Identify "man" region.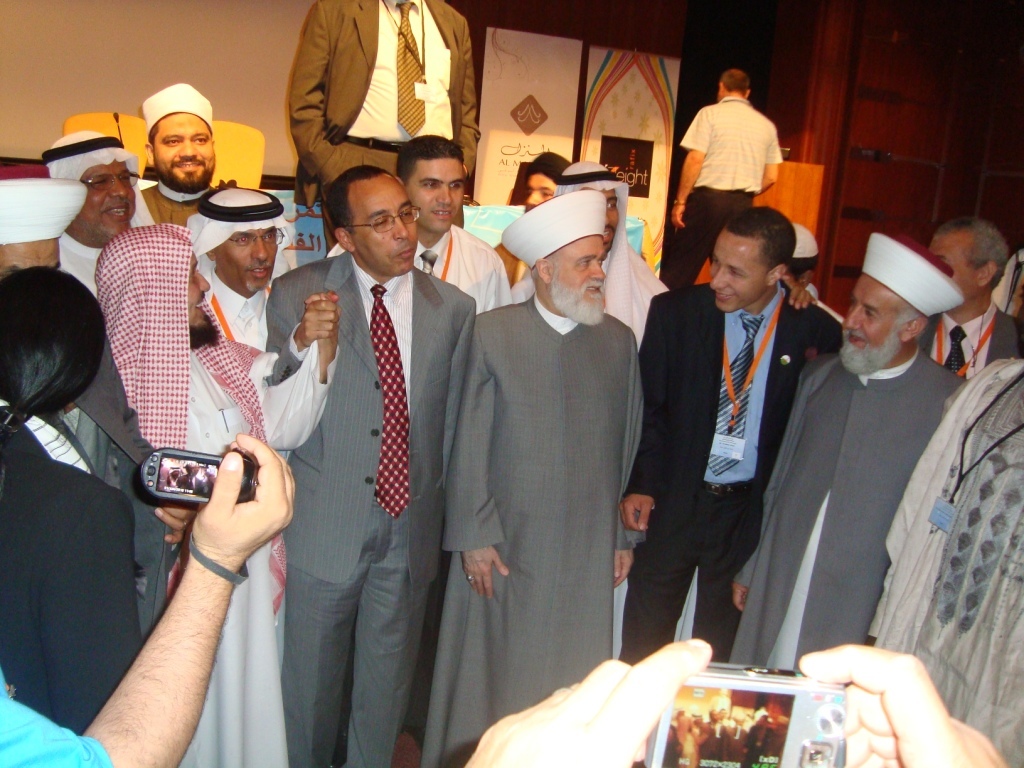
Region: [x1=673, y1=65, x2=783, y2=290].
